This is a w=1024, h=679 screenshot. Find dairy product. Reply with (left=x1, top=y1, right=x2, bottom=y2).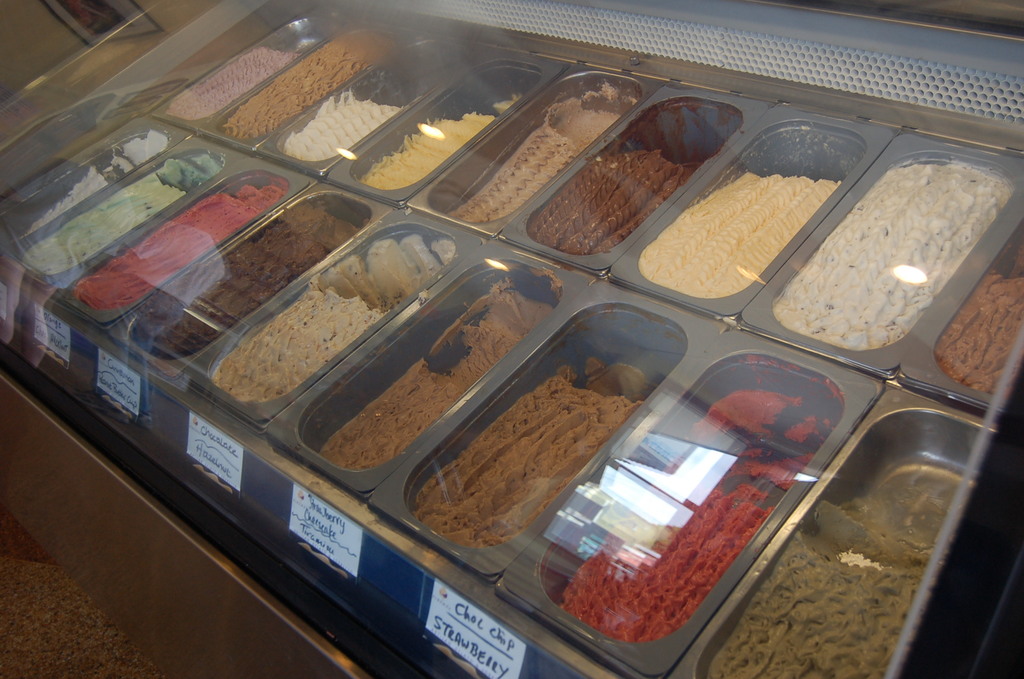
(left=166, top=47, right=303, bottom=117).
